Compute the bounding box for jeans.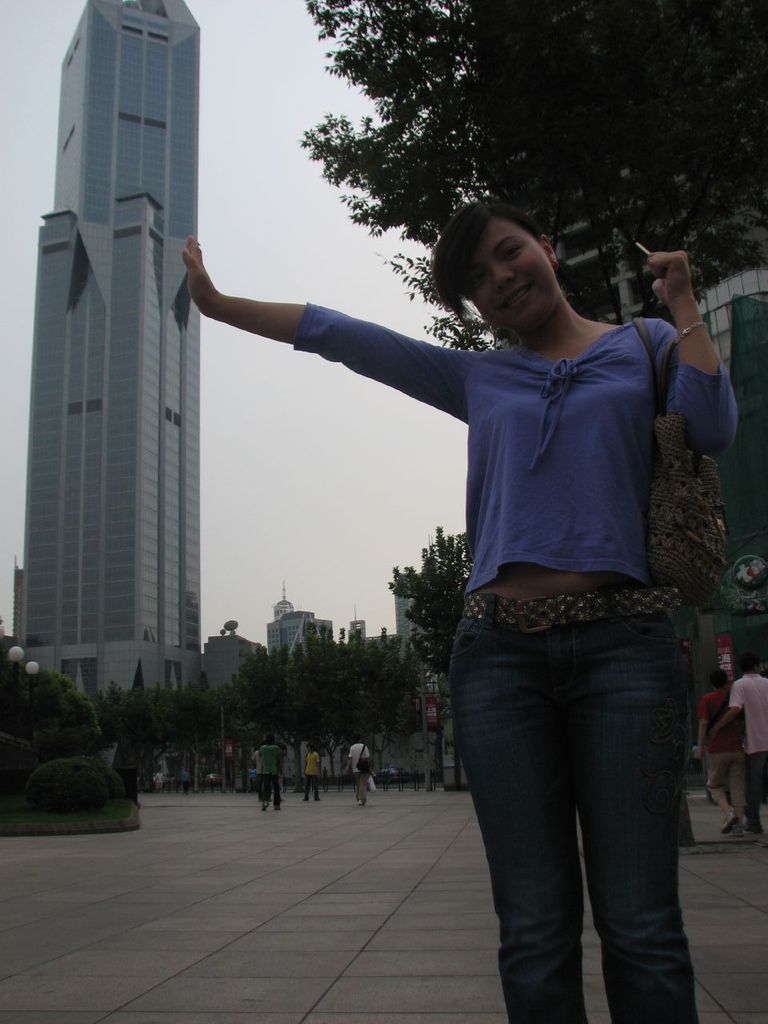
(left=434, top=563, right=726, bottom=1023).
